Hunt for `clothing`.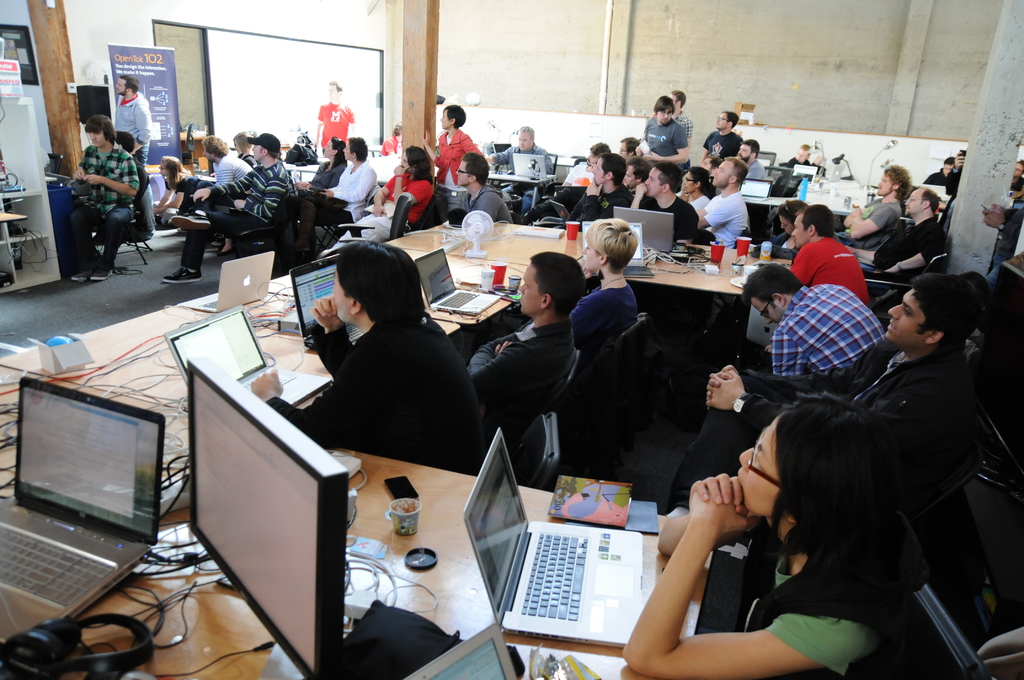
Hunted down at <box>284,270,479,475</box>.
